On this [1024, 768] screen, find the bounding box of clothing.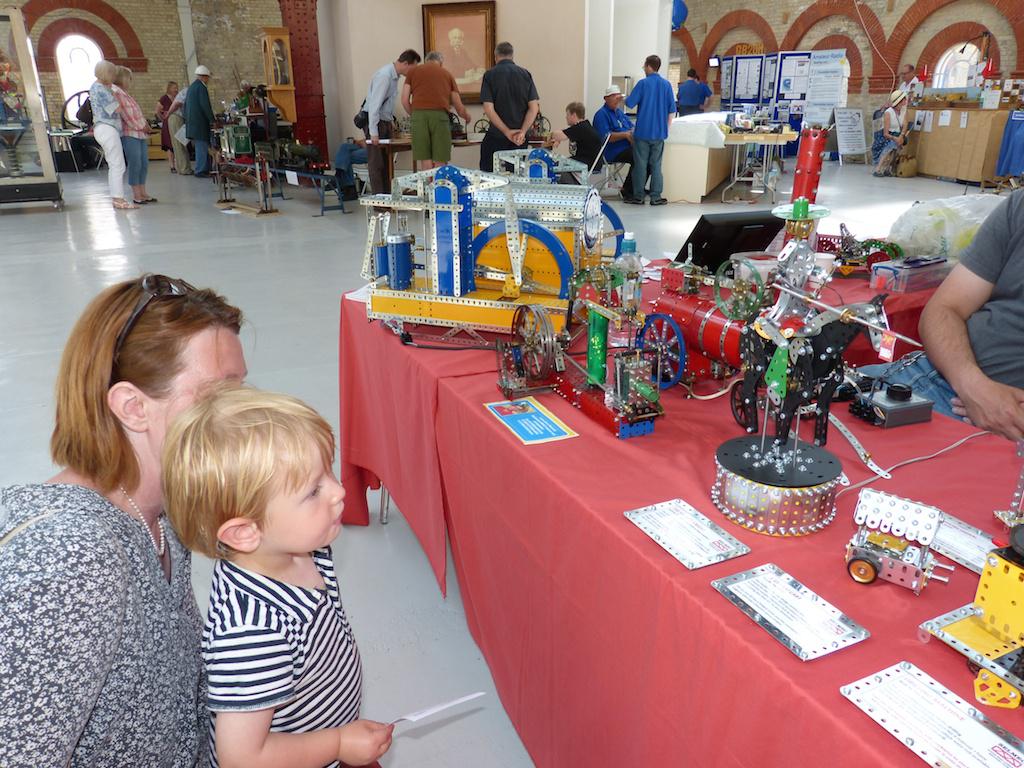
Bounding box: 0, 478, 211, 767.
